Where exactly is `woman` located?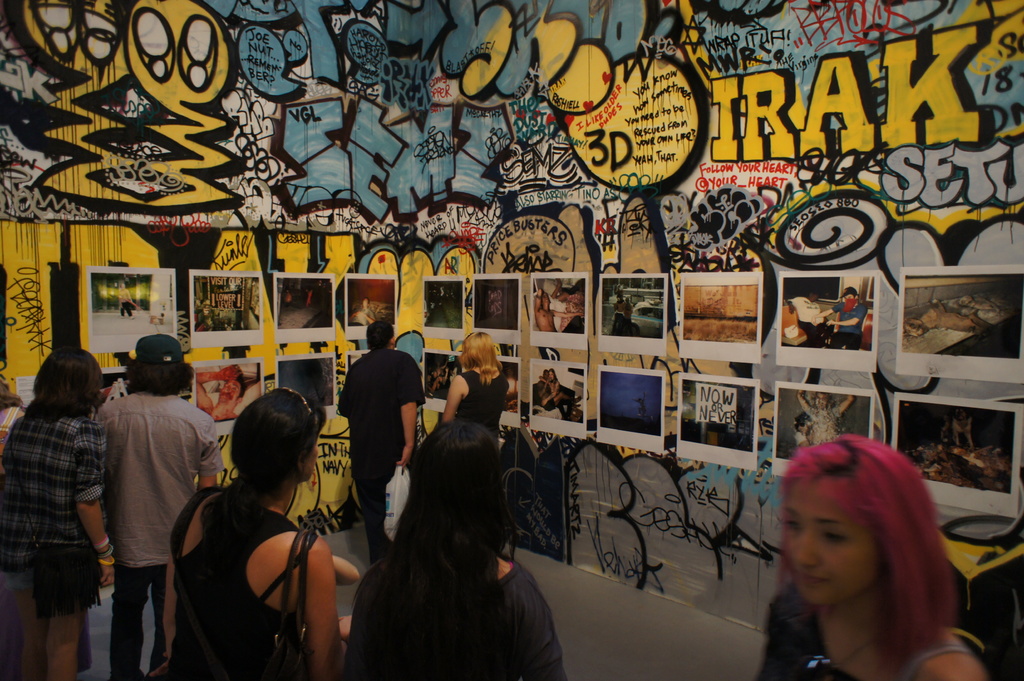
Its bounding box is locate(342, 421, 571, 680).
